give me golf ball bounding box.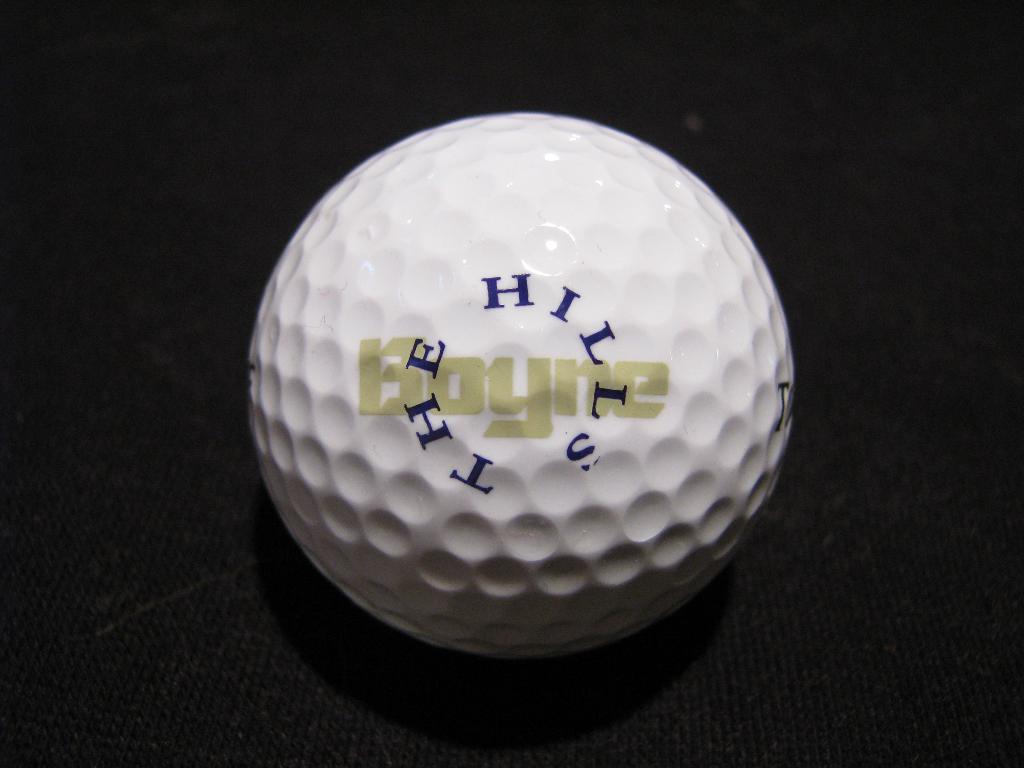
bbox=[239, 100, 812, 673].
